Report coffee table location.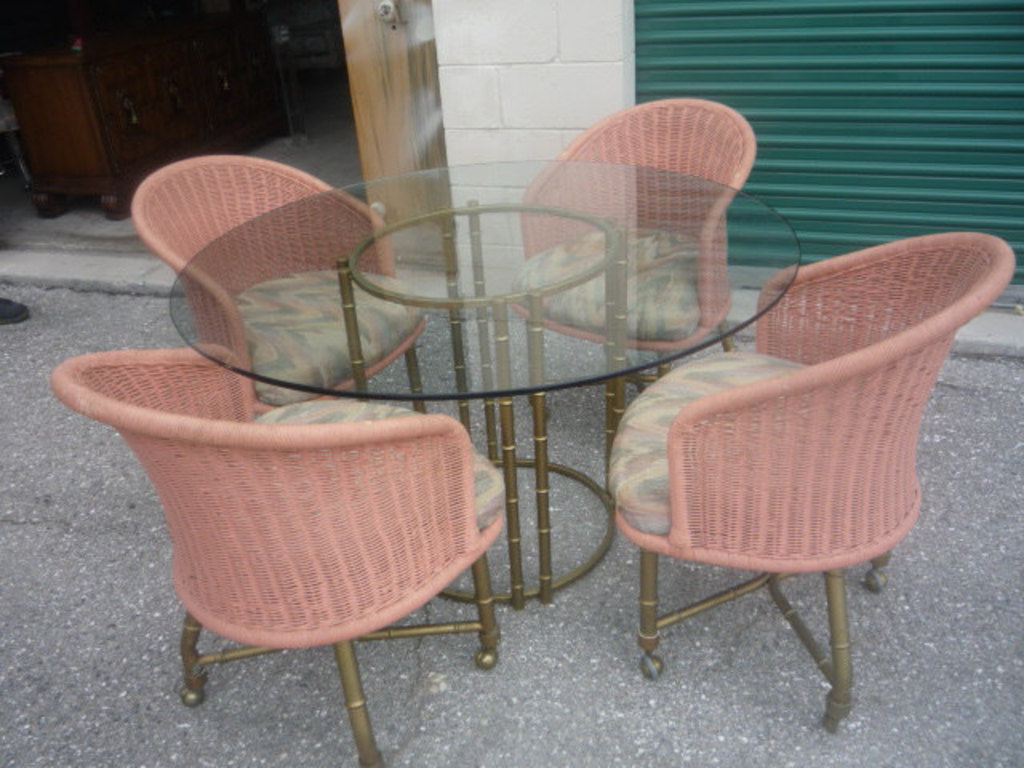
Report: l=165, t=160, r=803, b=610.
